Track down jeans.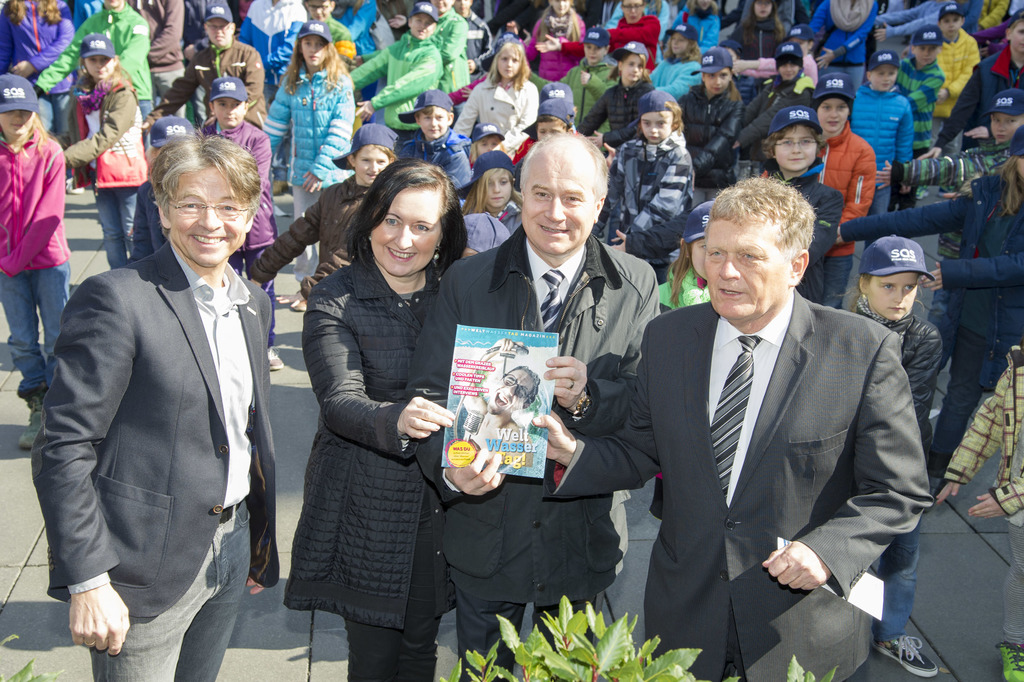
Tracked to {"x1": 927, "y1": 325, "x2": 981, "y2": 478}.
